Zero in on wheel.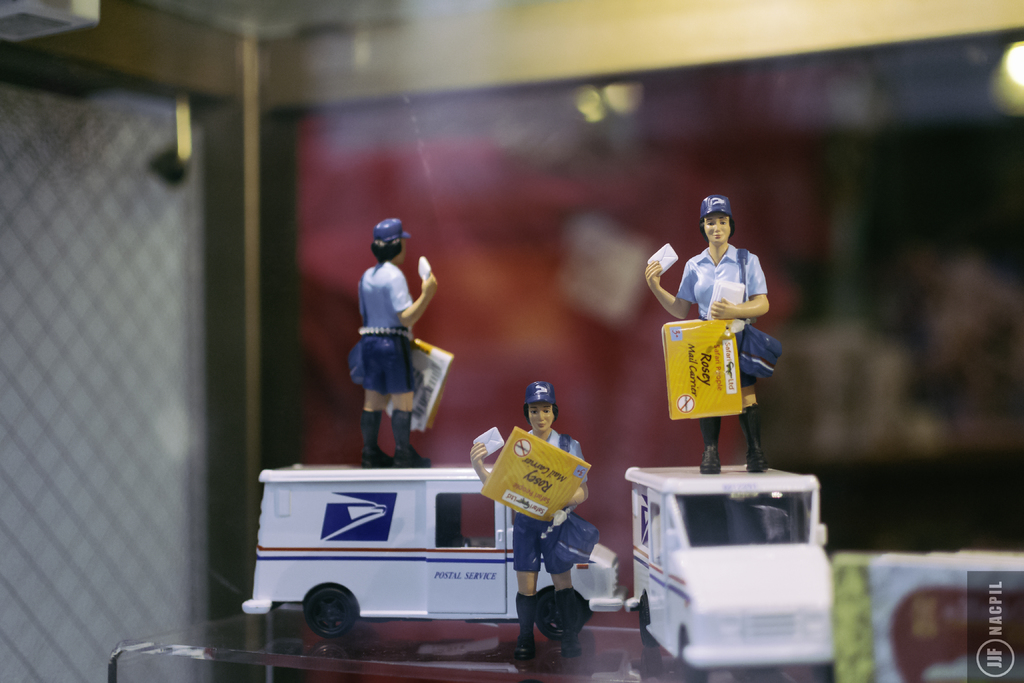
Zeroed in: 637/597/652/646.
